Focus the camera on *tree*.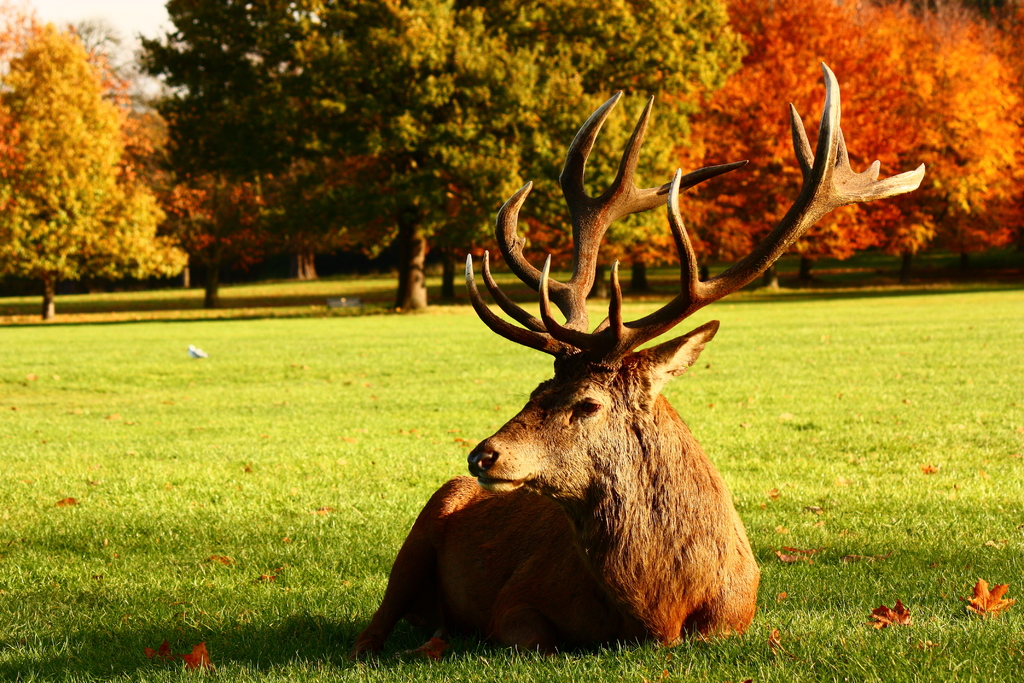
Focus region: <box>2,21,186,308</box>.
